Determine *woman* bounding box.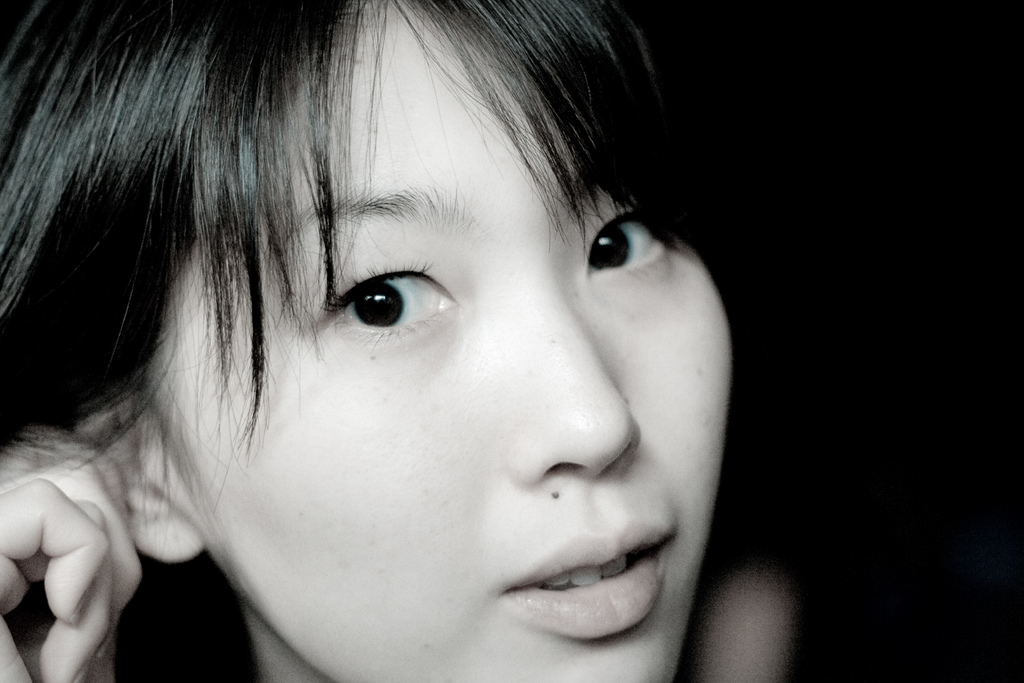
Determined: left=0, top=0, right=832, bottom=682.
